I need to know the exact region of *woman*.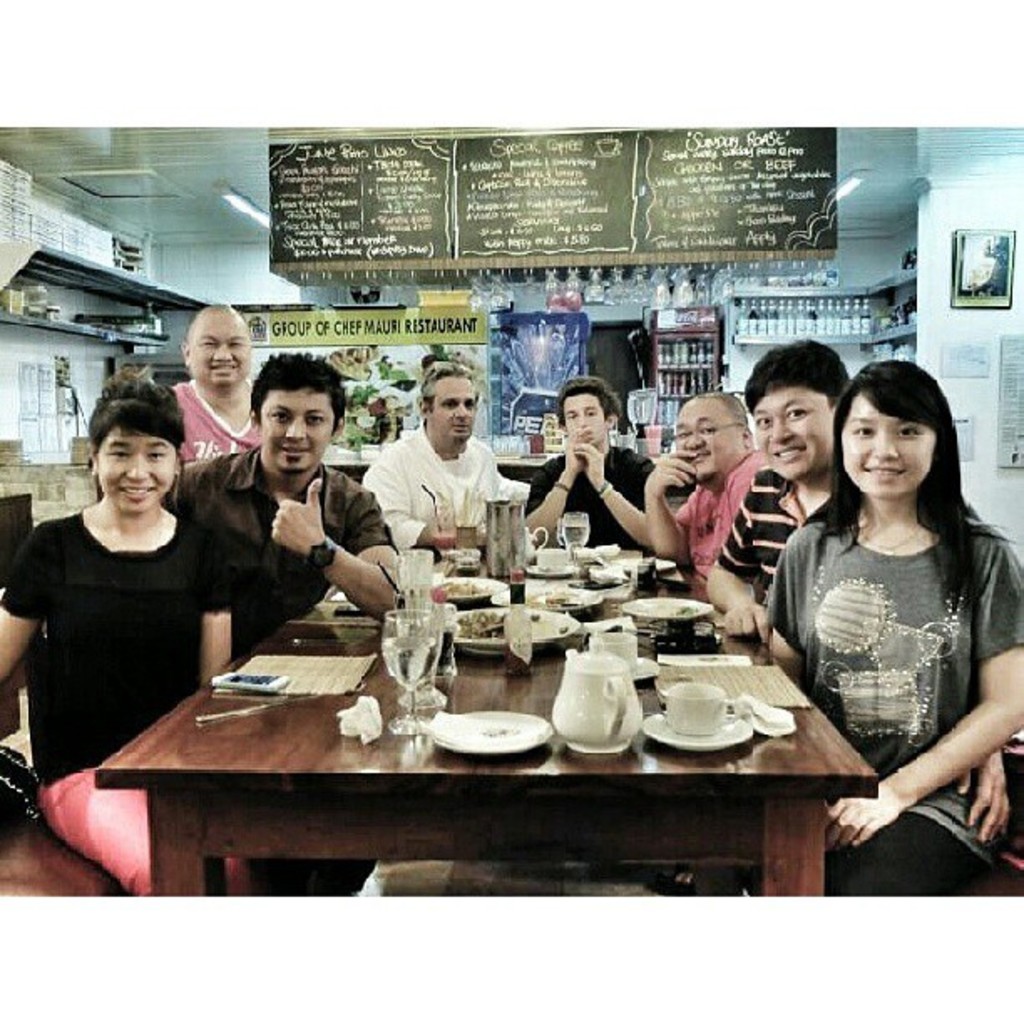
Region: 0:373:266:915.
